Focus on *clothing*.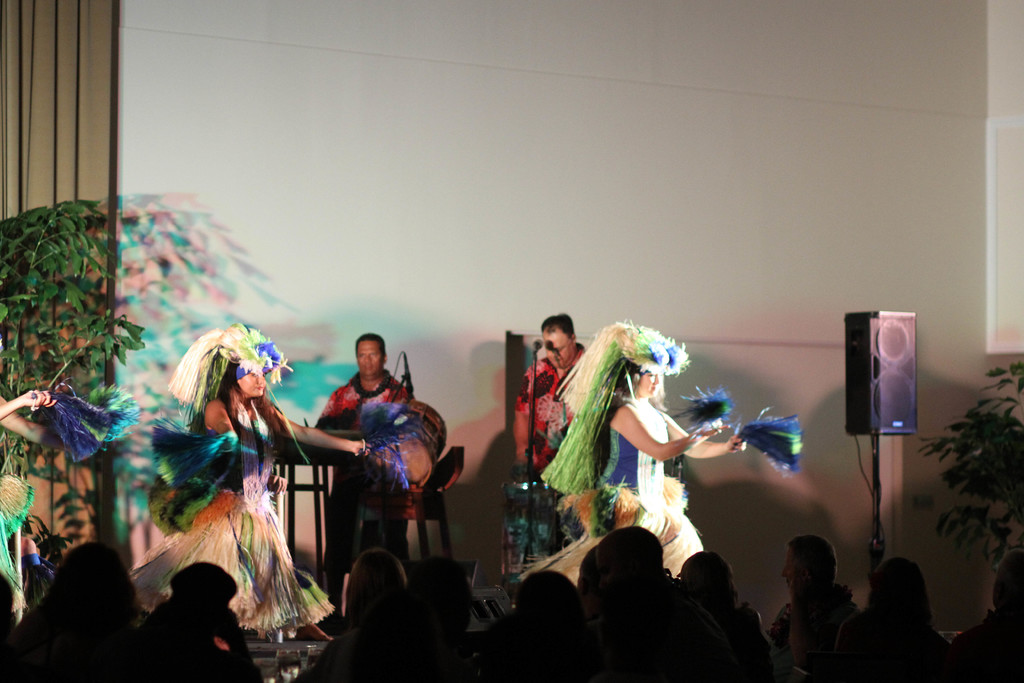
Focused at l=313, t=368, r=420, b=597.
